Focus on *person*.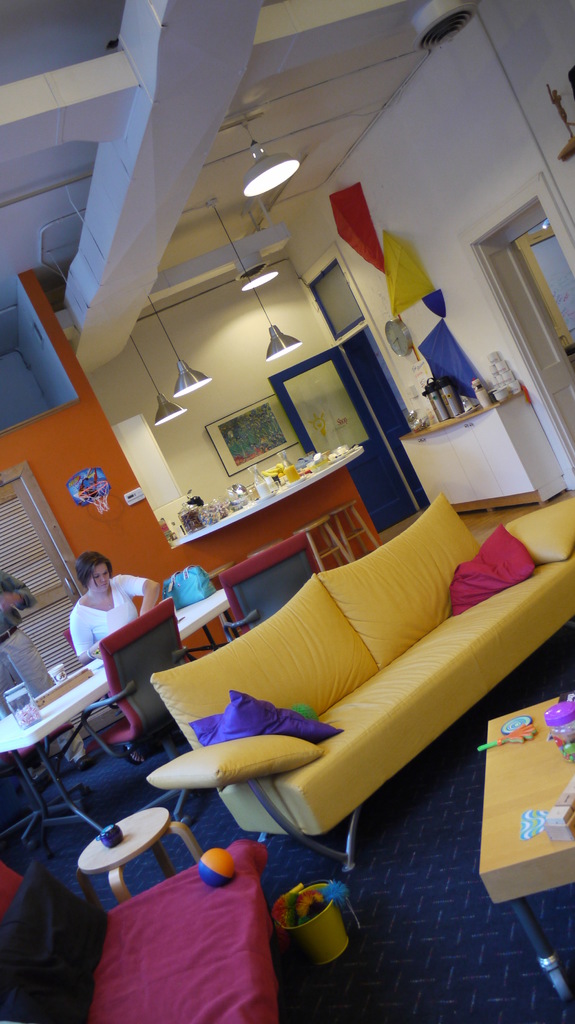
Focused at region(71, 548, 160, 664).
